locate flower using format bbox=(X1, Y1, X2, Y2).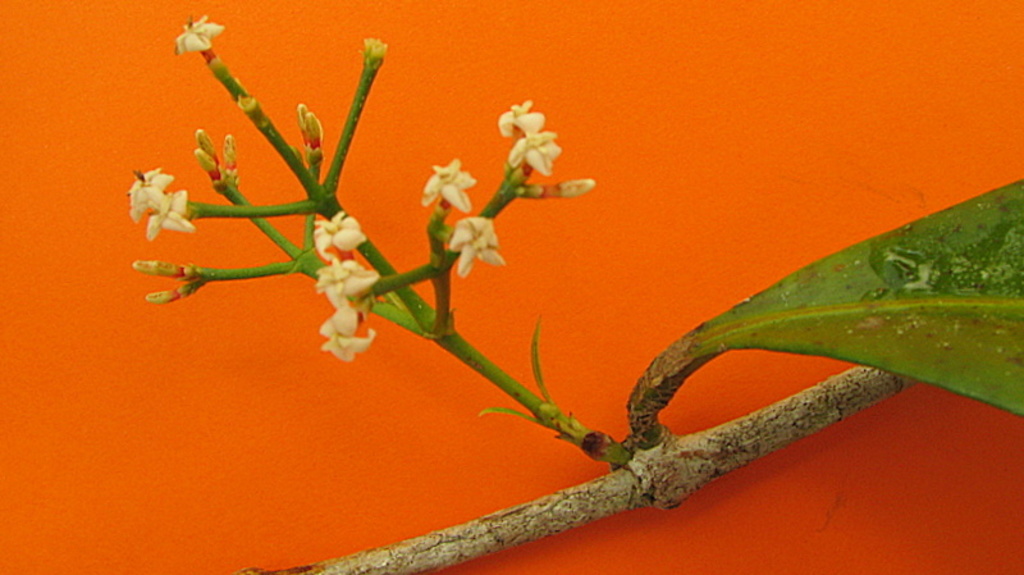
bbox=(170, 17, 229, 53).
